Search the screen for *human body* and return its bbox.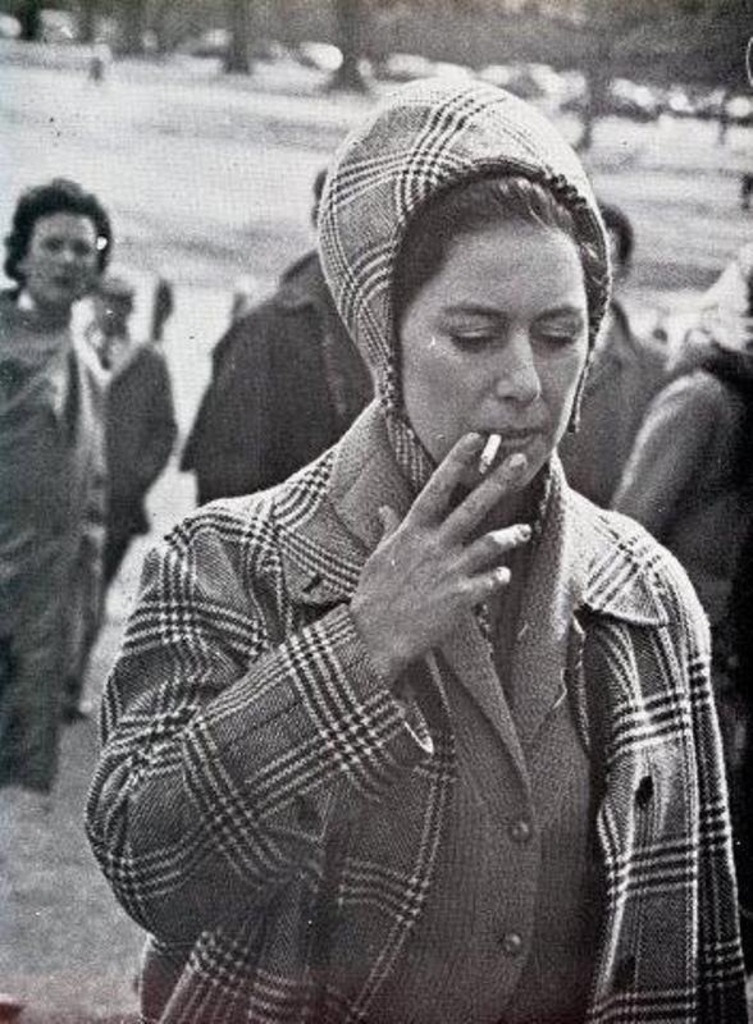
Found: (x1=68, y1=209, x2=740, y2=1023).
